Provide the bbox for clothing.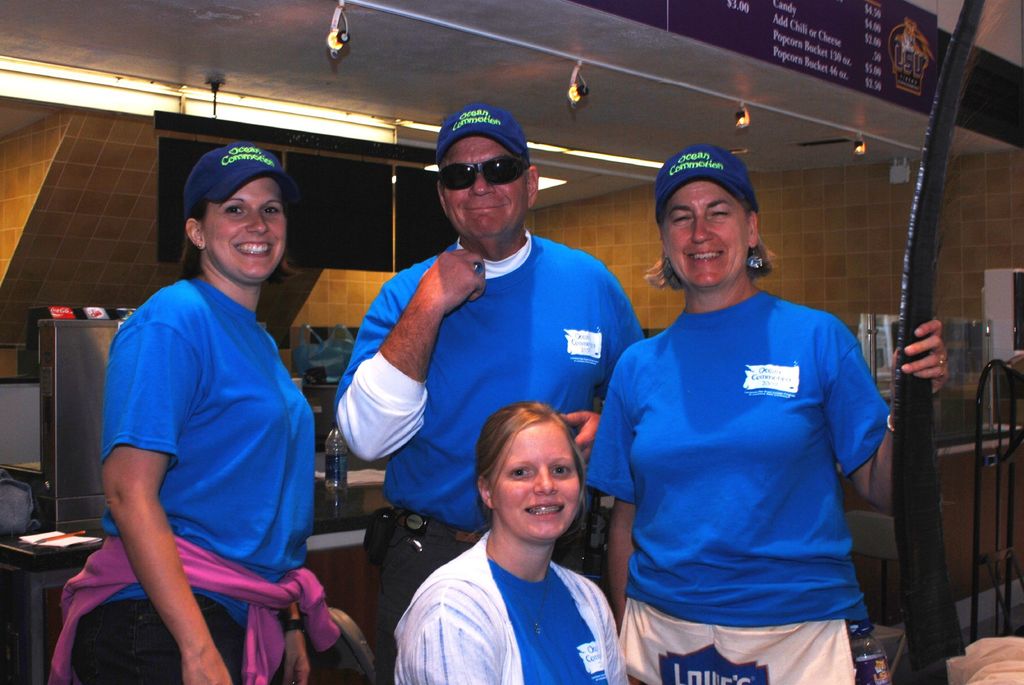
select_region(328, 227, 647, 684).
